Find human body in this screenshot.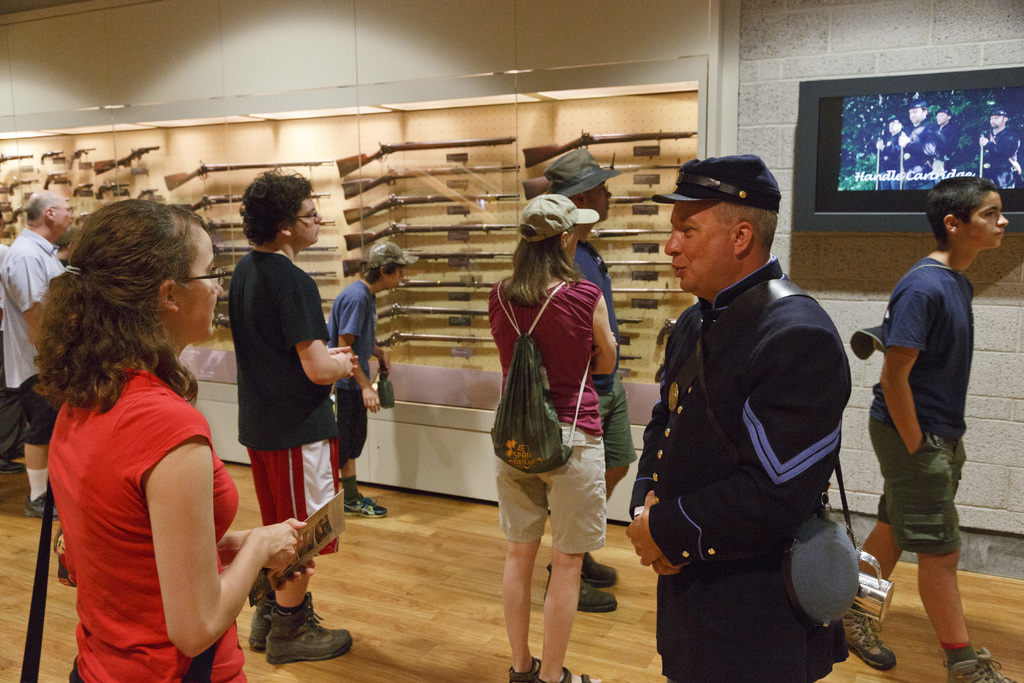
The bounding box for human body is BBox(845, 176, 1016, 682).
